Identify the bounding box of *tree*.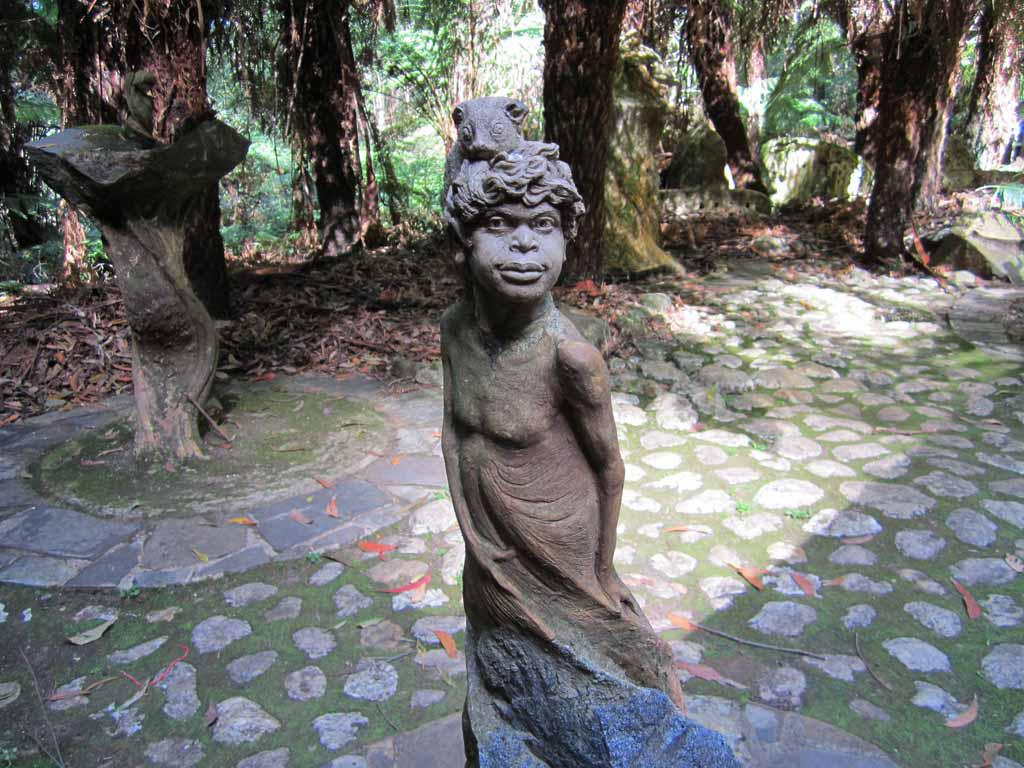
536,0,638,283.
